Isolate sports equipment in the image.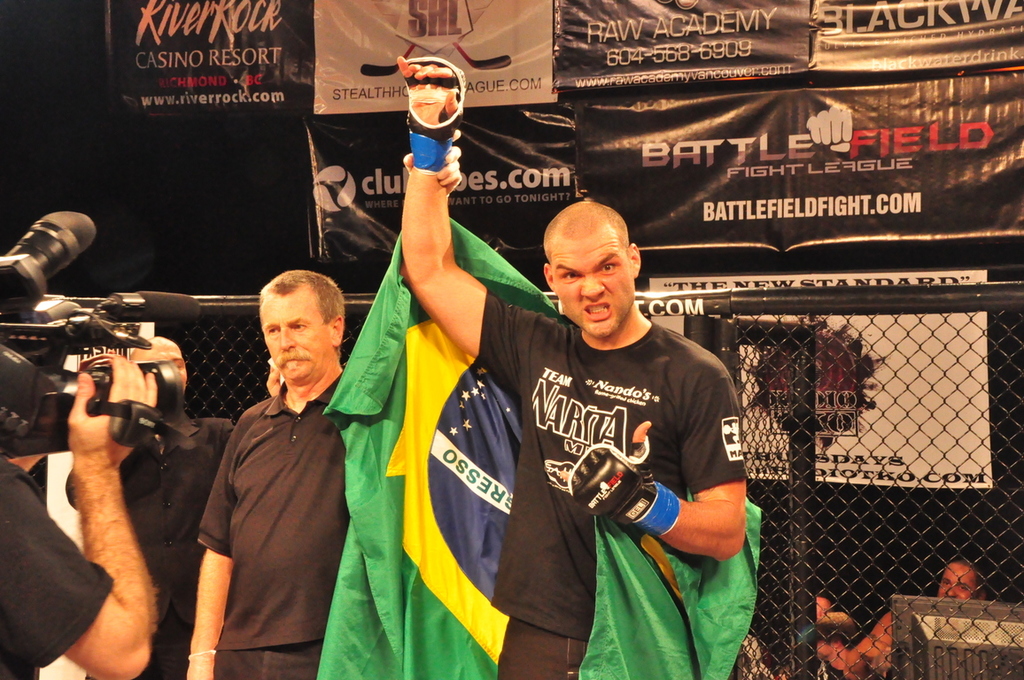
Isolated region: Rect(565, 435, 682, 537).
